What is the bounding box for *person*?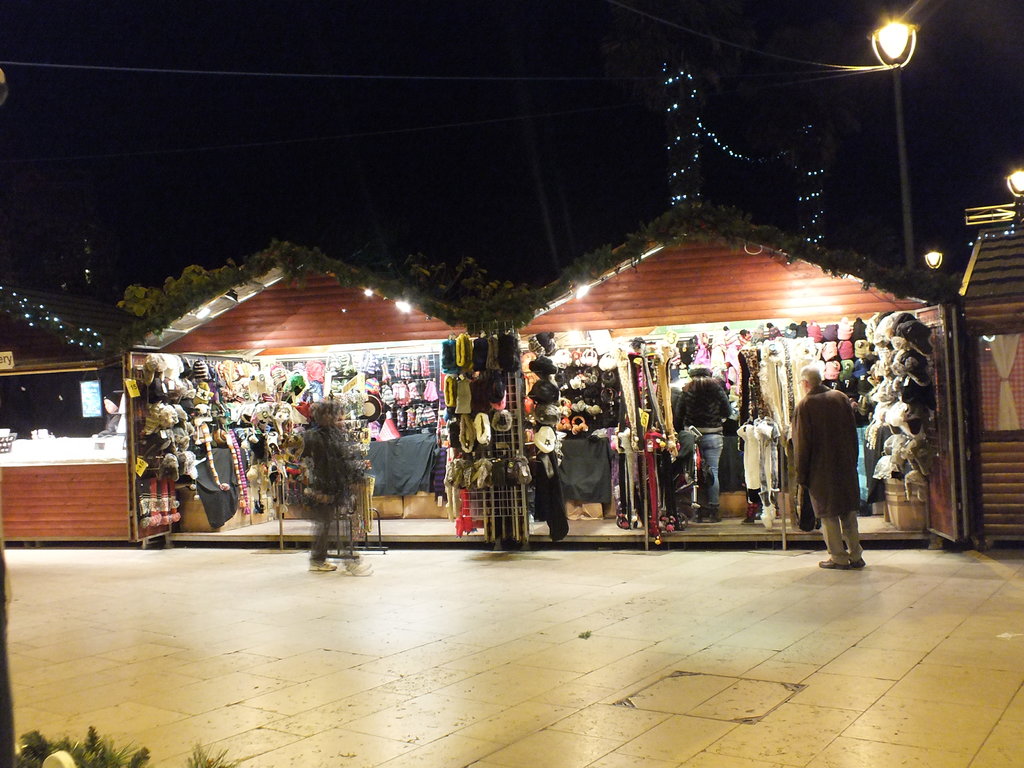
799,365,874,575.
